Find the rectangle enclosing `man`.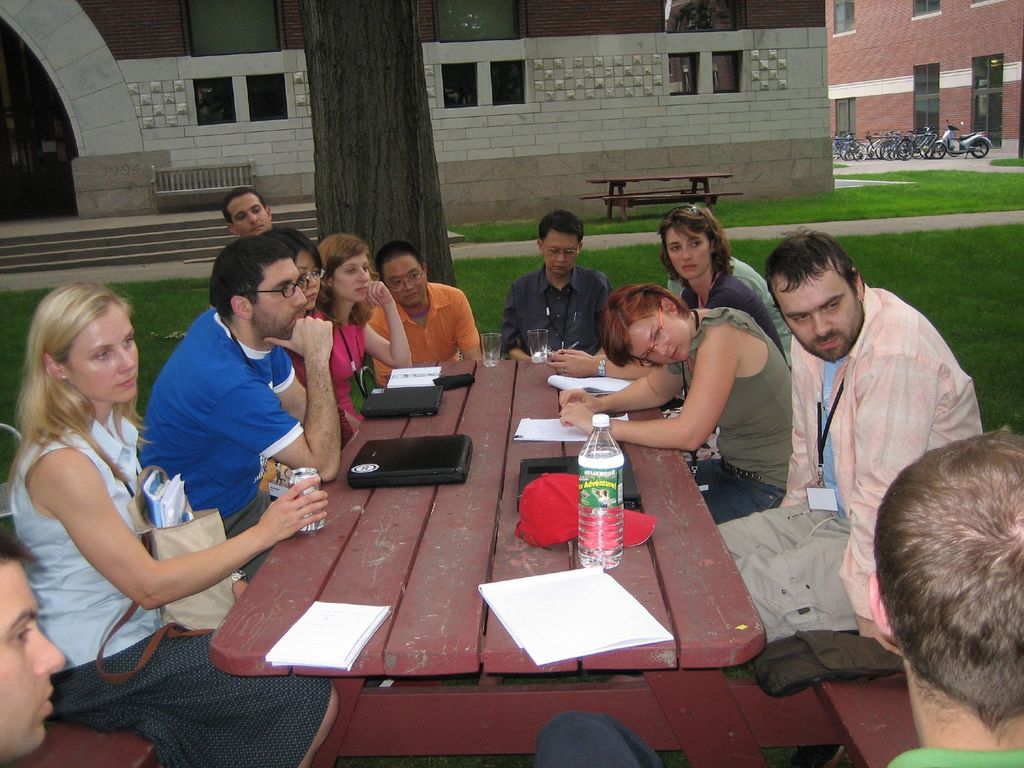
<region>136, 237, 341, 583</region>.
